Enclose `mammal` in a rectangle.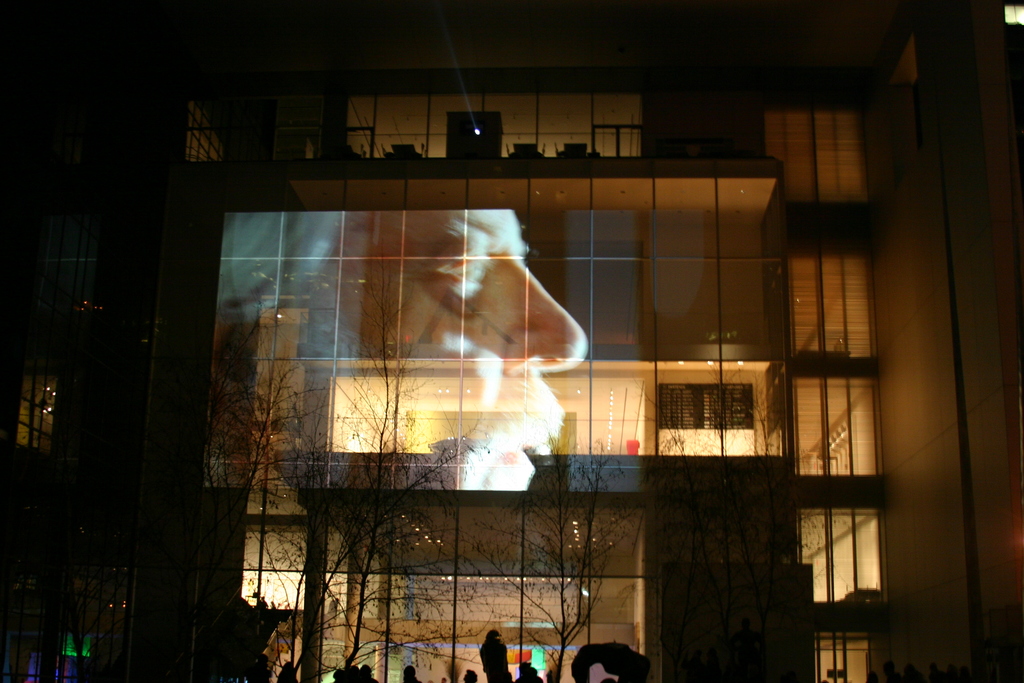
349/667/360/682.
